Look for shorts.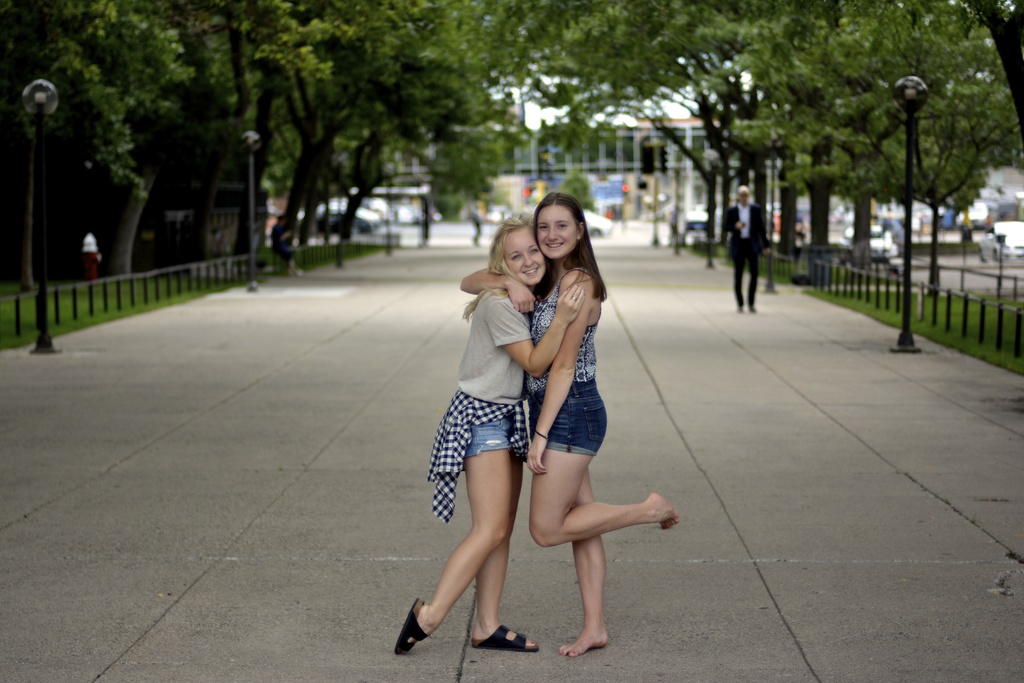
Found: {"left": 529, "top": 377, "right": 609, "bottom": 457}.
